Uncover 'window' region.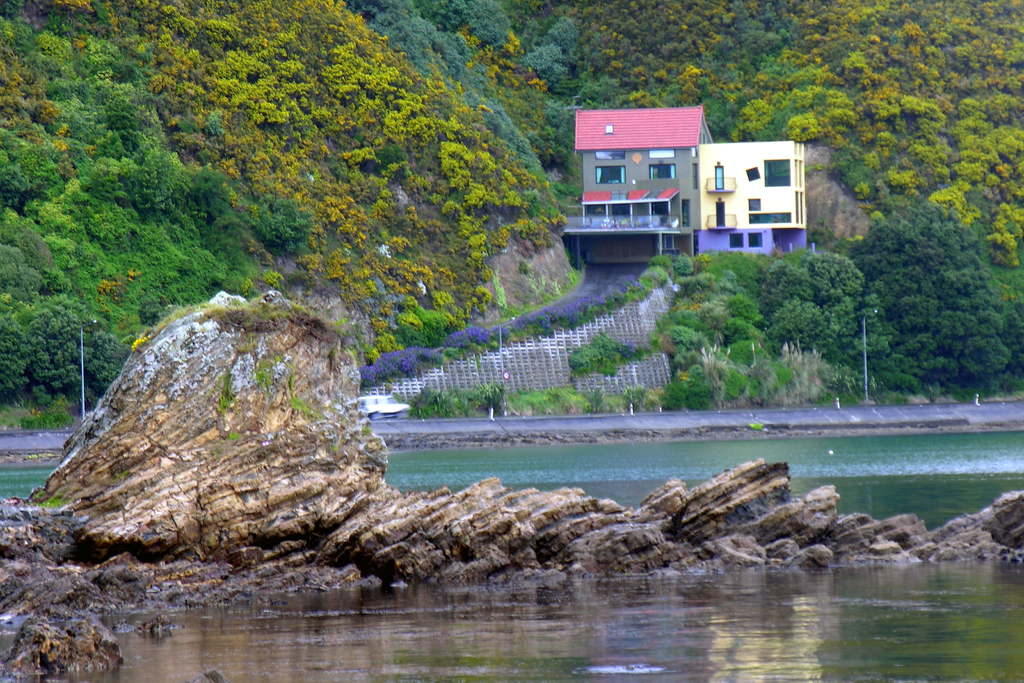
Uncovered: l=728, t=236, r=742, b=248.
